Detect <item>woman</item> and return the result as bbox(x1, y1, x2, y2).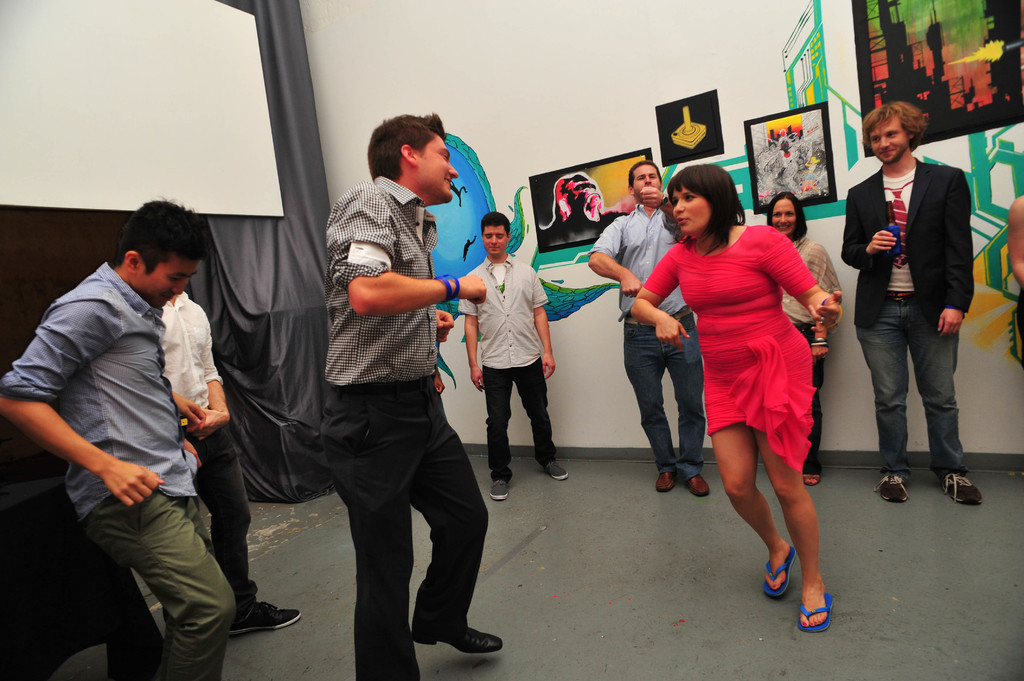
bbox(764, 193, 845, 485).
